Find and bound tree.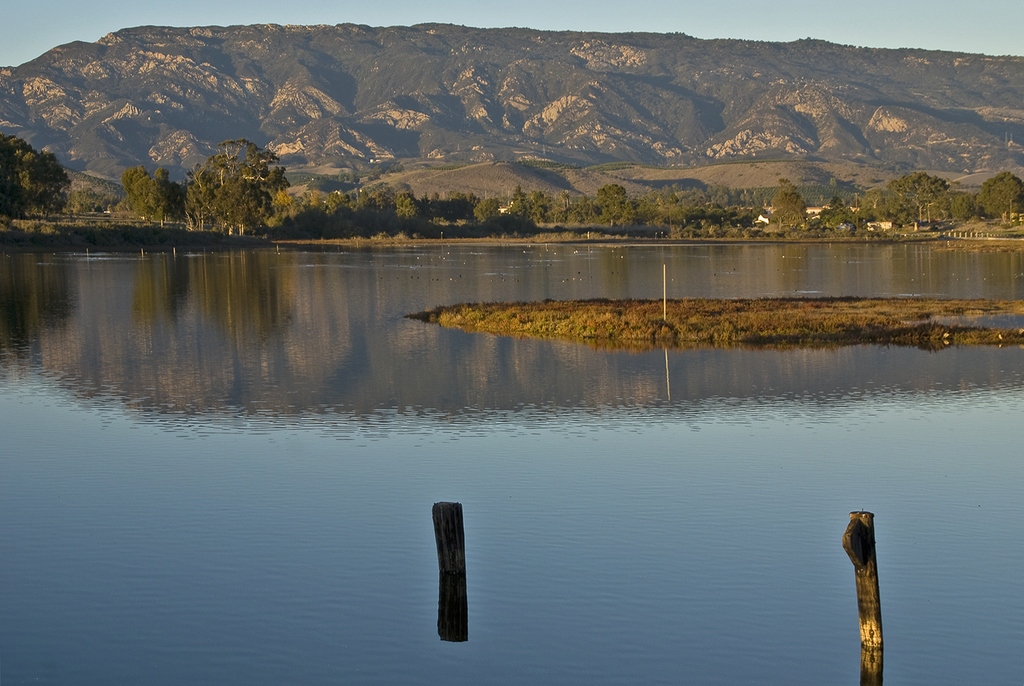
Bound: crop(979, 173, 1023, 224).
